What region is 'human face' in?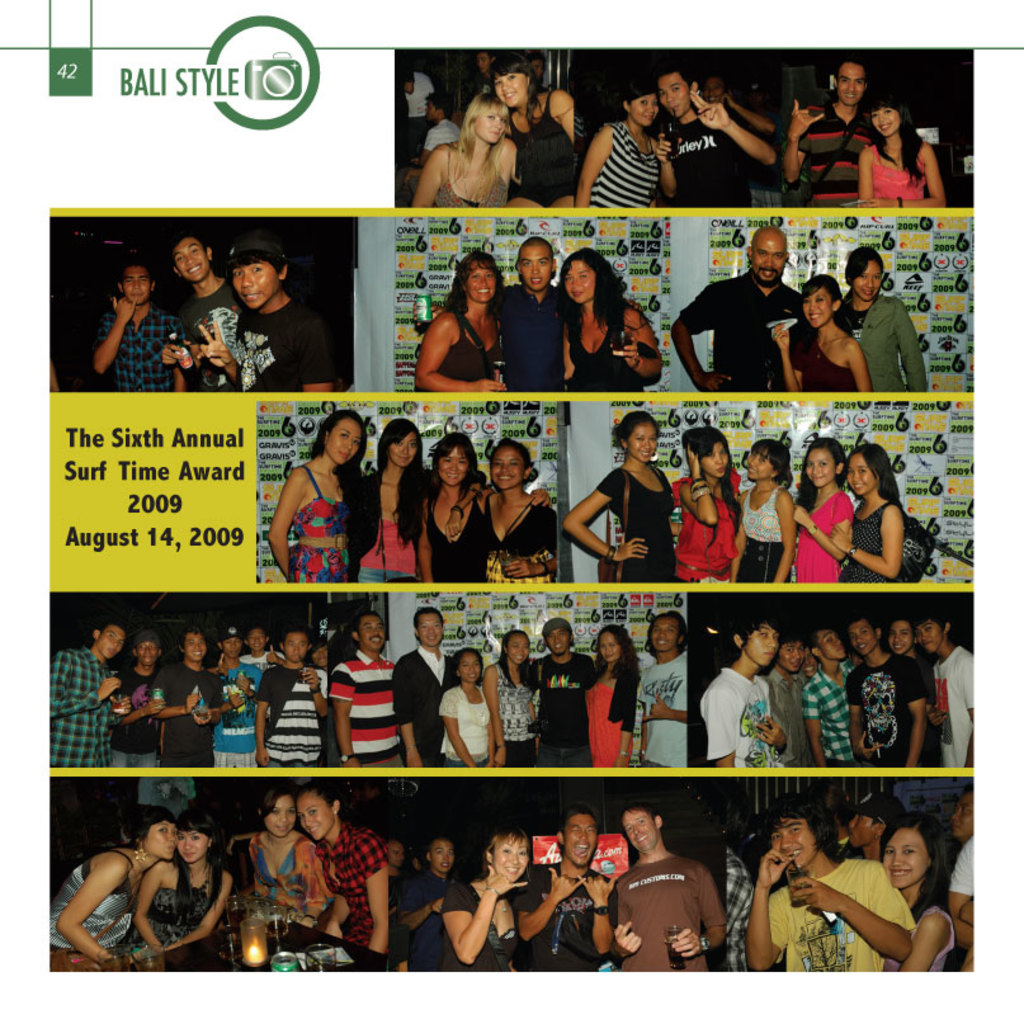
rect(746, 452, 773, 481).
